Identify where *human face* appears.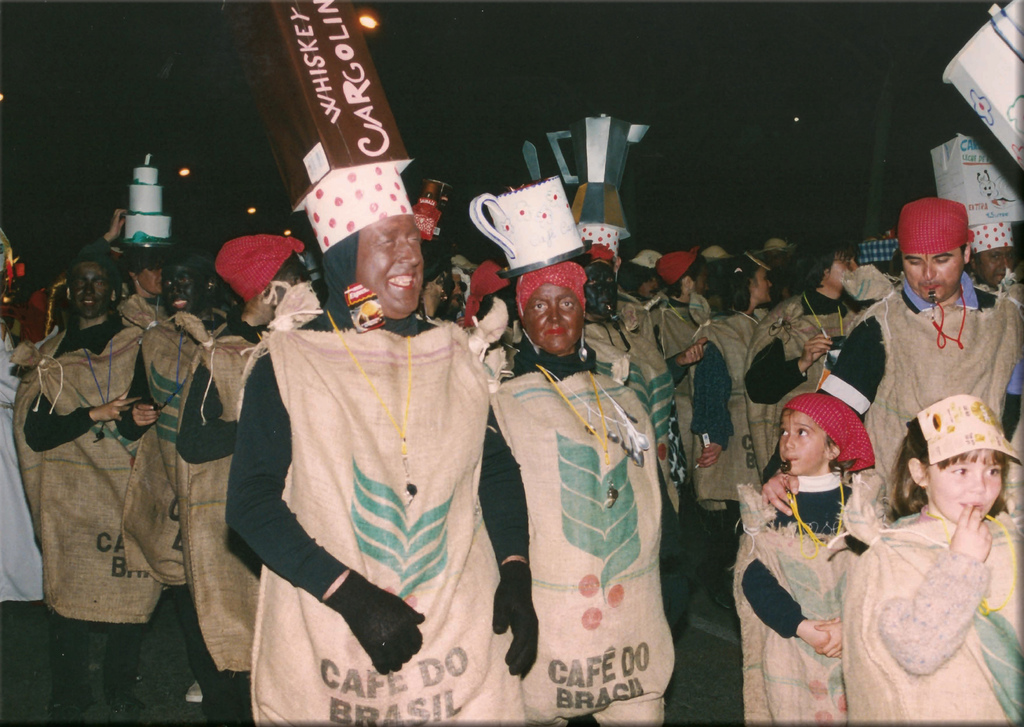
Appears at (x1=355, y1=212, x2=422, y2=319).
